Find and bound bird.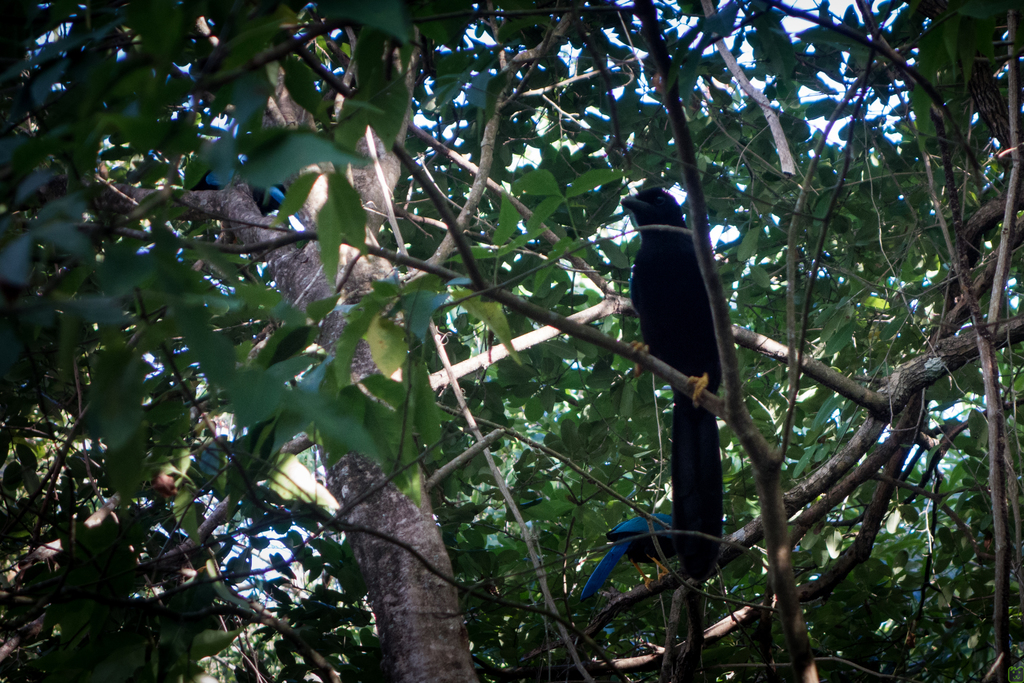
Bound: 579,511,750,602.
